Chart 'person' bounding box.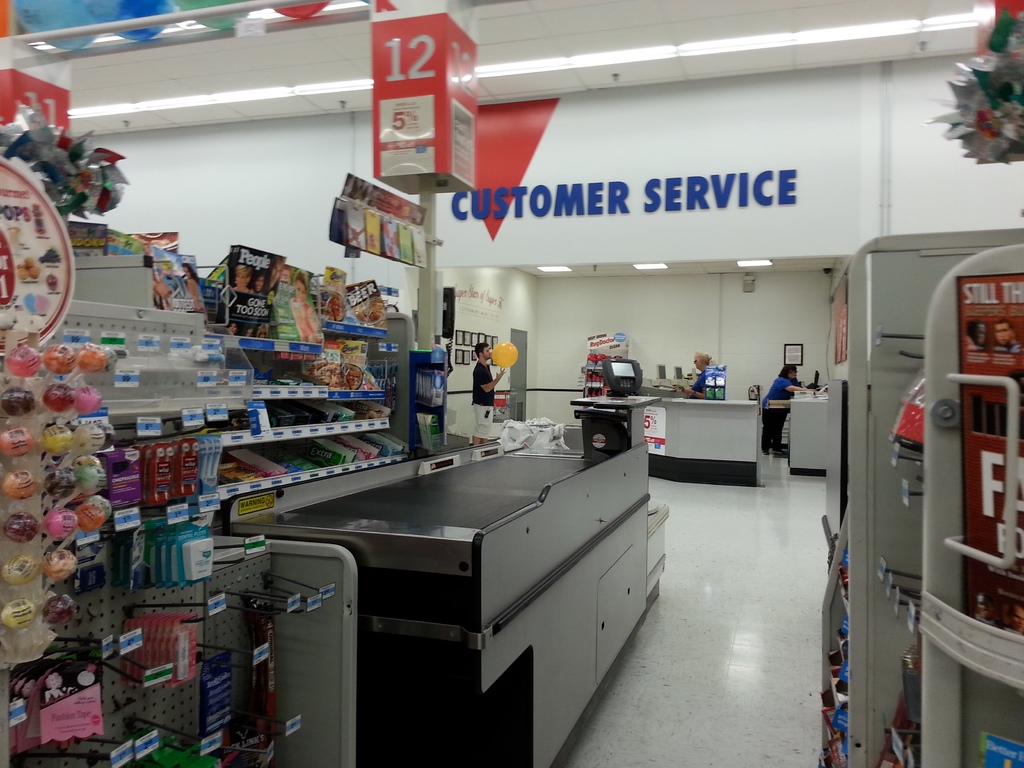
Charted: rect(465, 340, 507, 447).
